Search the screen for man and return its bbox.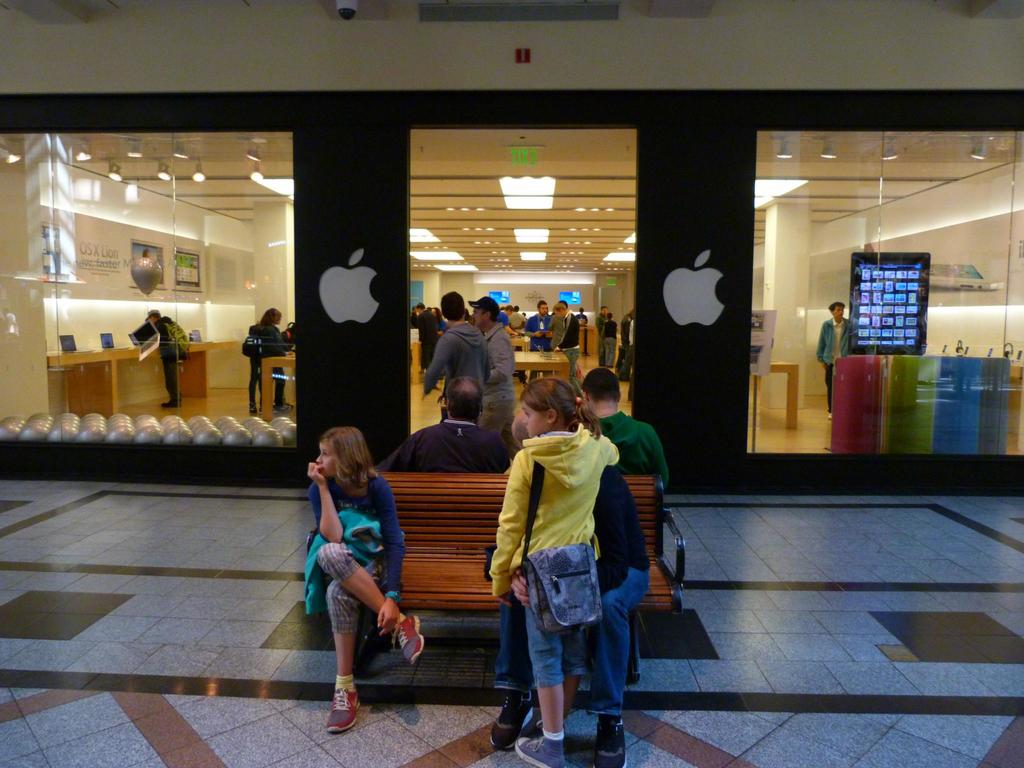
Found: 471:294:513:435.
